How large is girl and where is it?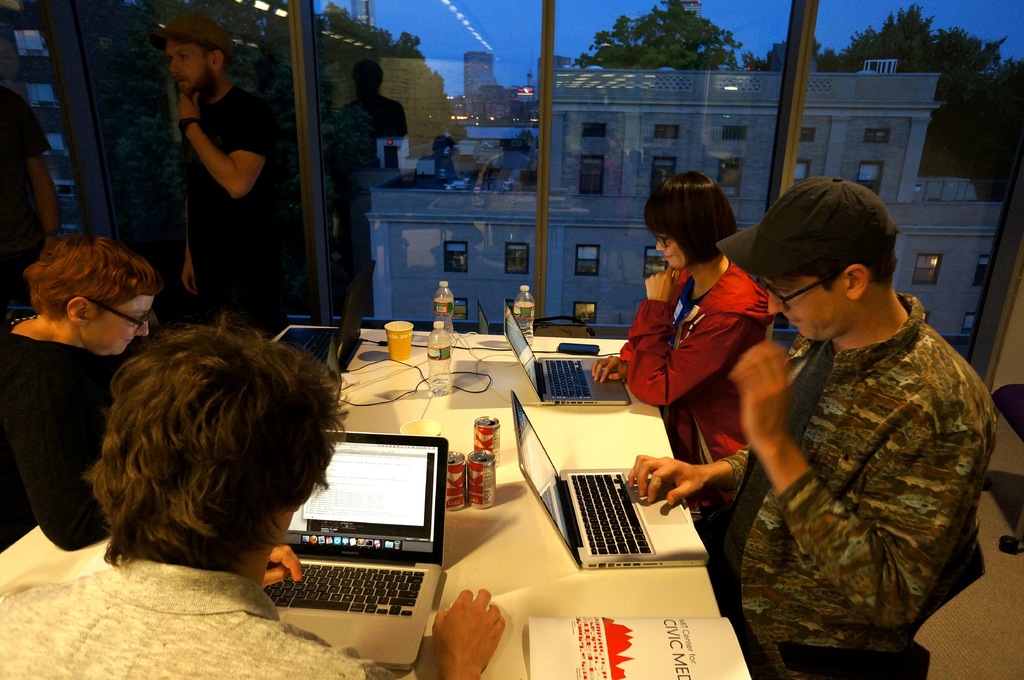
Bounding box: {"x1": 592, "y1": 168, "x2": 777, "y2": 506}.
